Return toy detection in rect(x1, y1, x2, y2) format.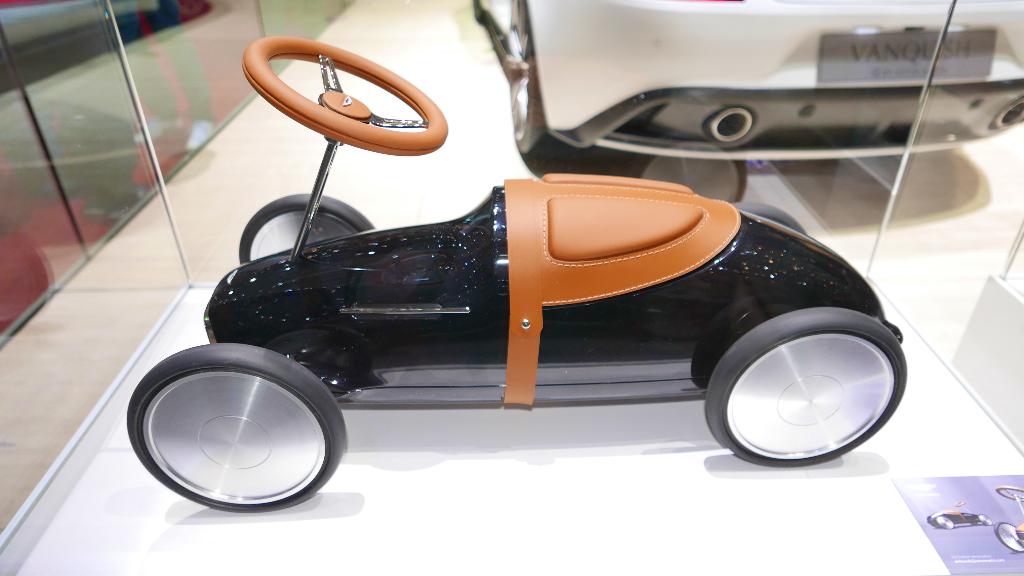
rect(927, 499, 993, 529).
